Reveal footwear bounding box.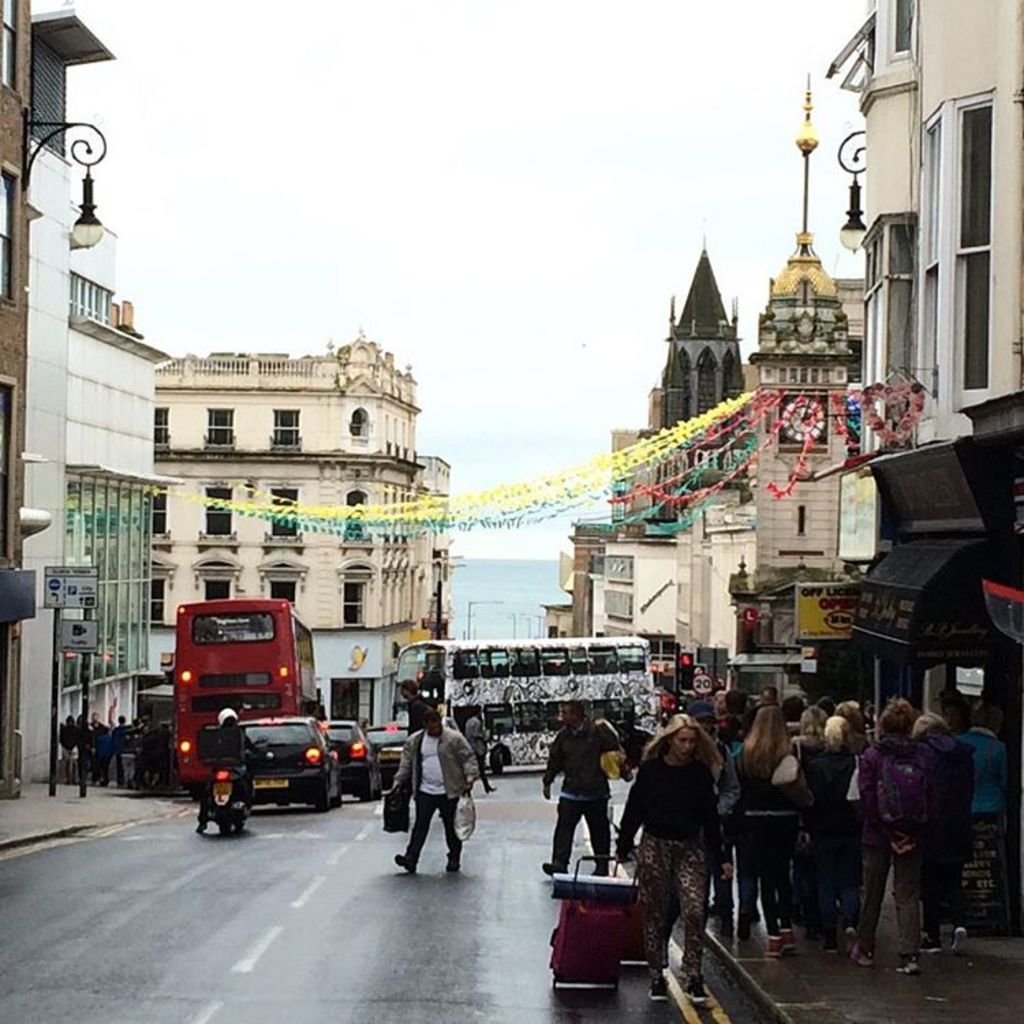
Revealed: left=393, top=853, right=416, bottom=877.
